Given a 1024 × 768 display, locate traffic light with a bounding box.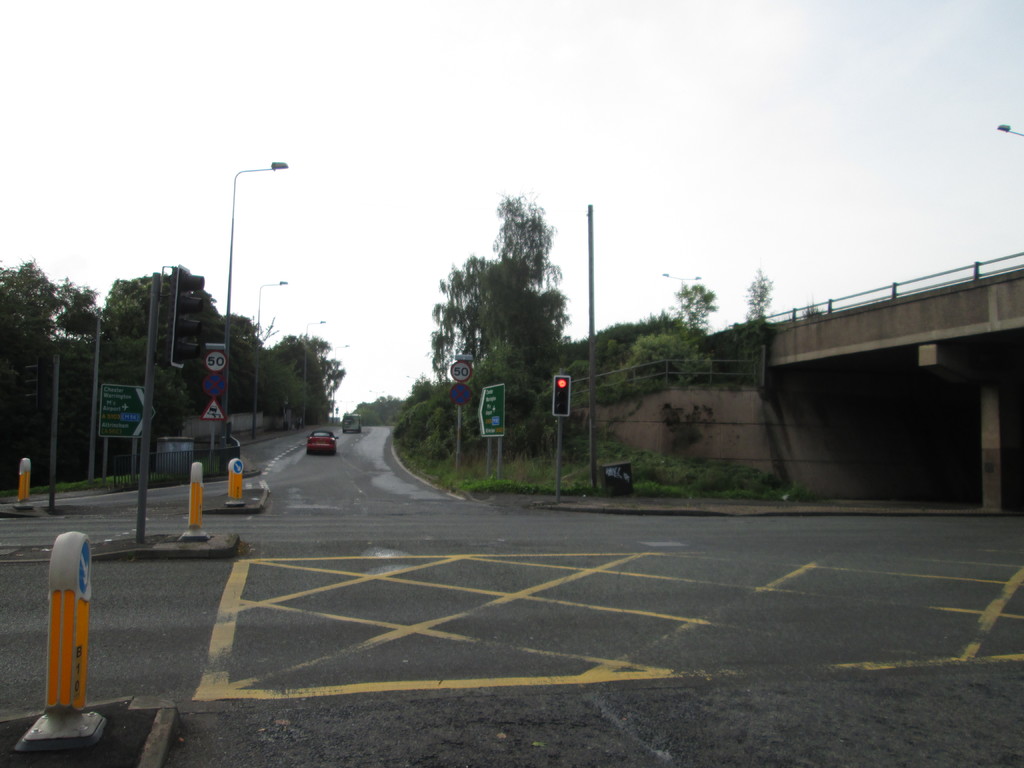
Located: x1=25 y1=357 x2=45 y2=407.
